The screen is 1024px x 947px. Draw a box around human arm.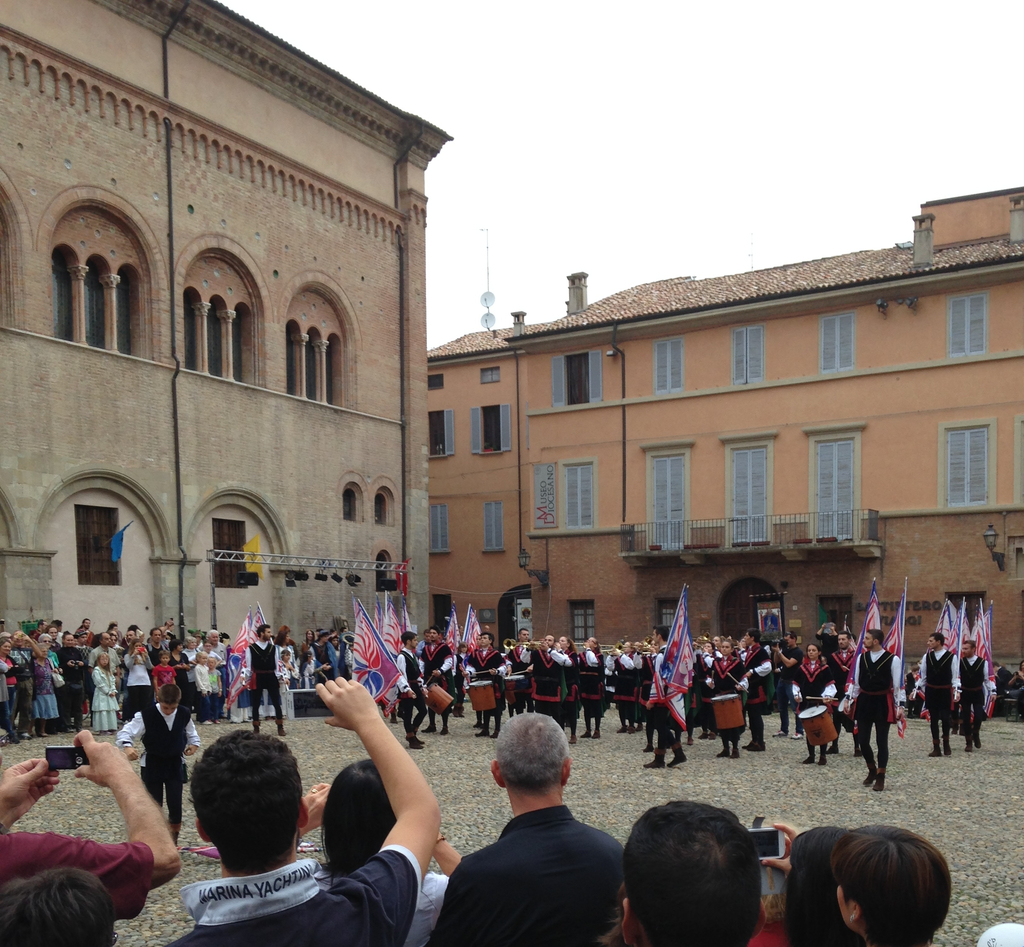
[613, 647, 633, 668].
